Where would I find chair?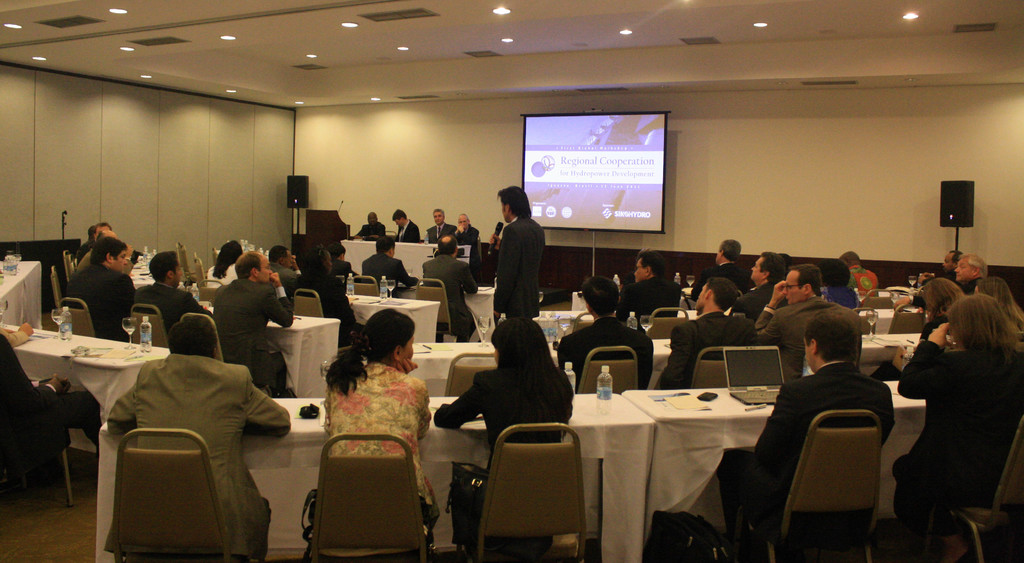
At {"left": 350, "top": 273, "right": 379, "bottom": 297}.
